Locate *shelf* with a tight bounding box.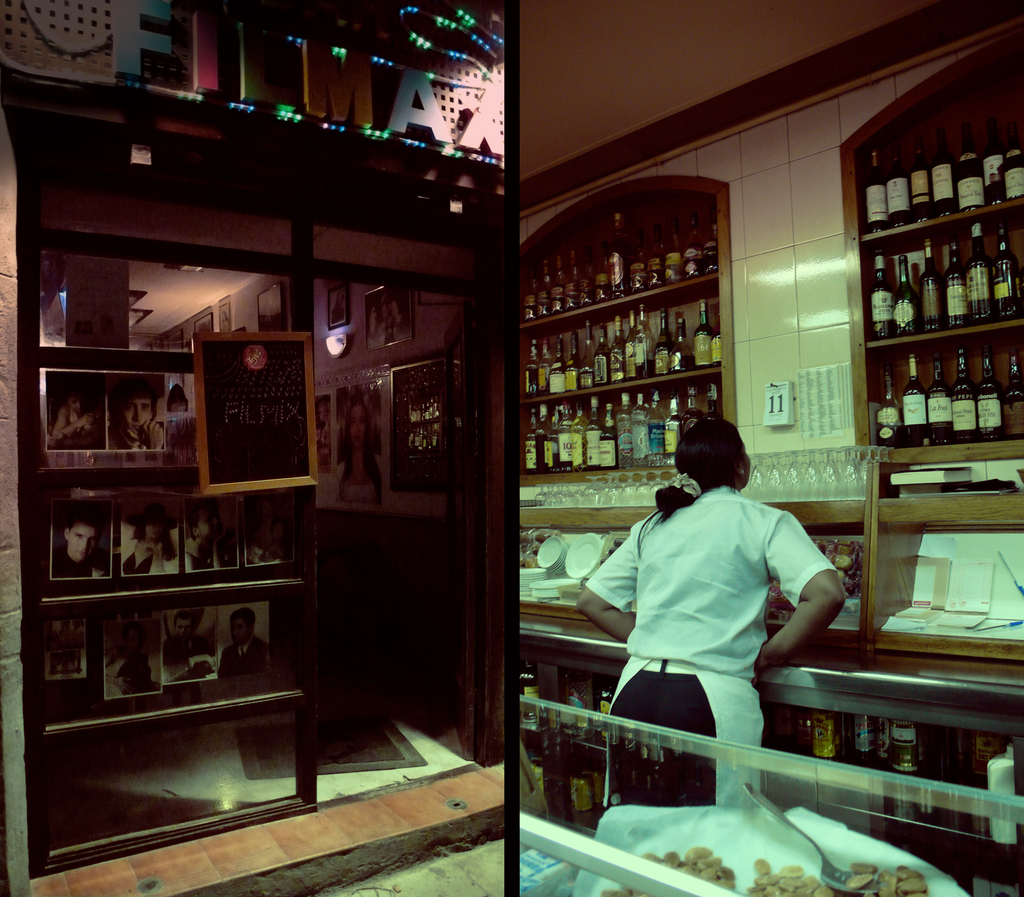
{"left": 525, "top": 370, "right": 723, "bottom": 477}.
